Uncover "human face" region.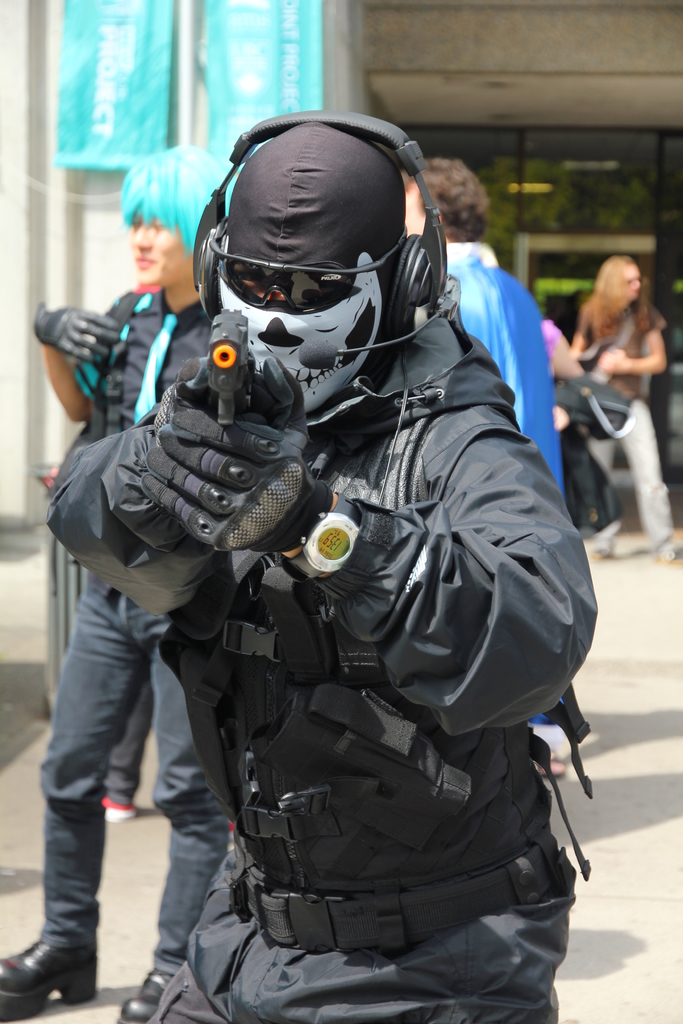
Uncovered: {"x1": 123, "y1": 205, "x2": 193, "y2": 287}.
